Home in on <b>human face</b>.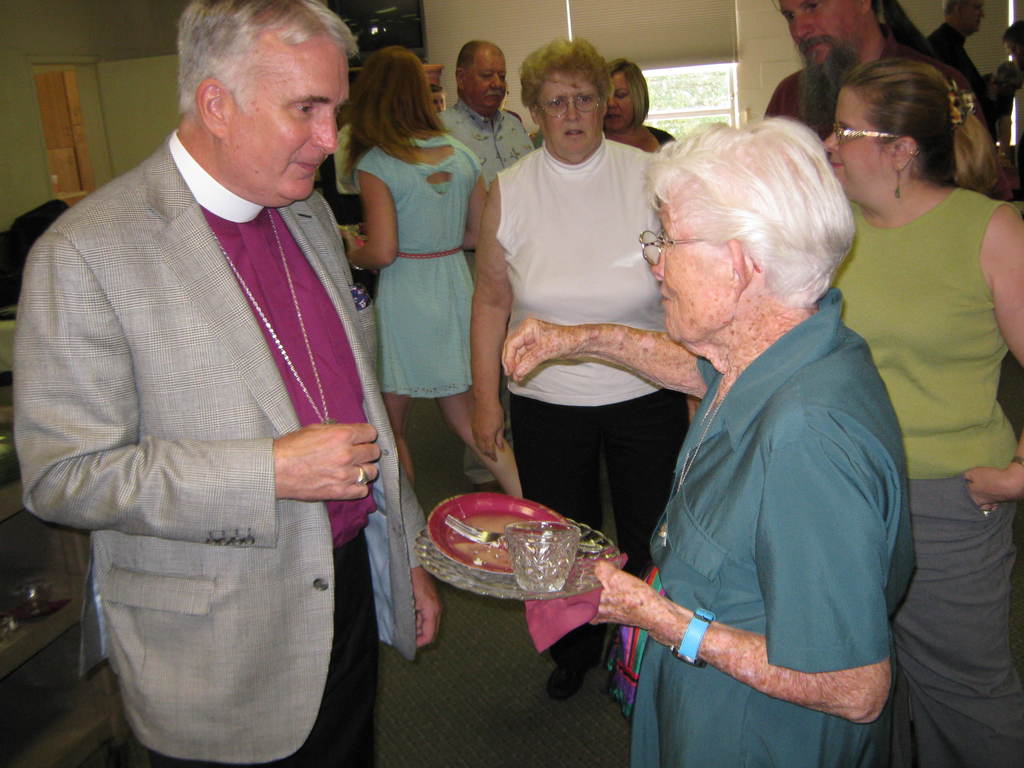
Homed in at [648,200,746,342].
